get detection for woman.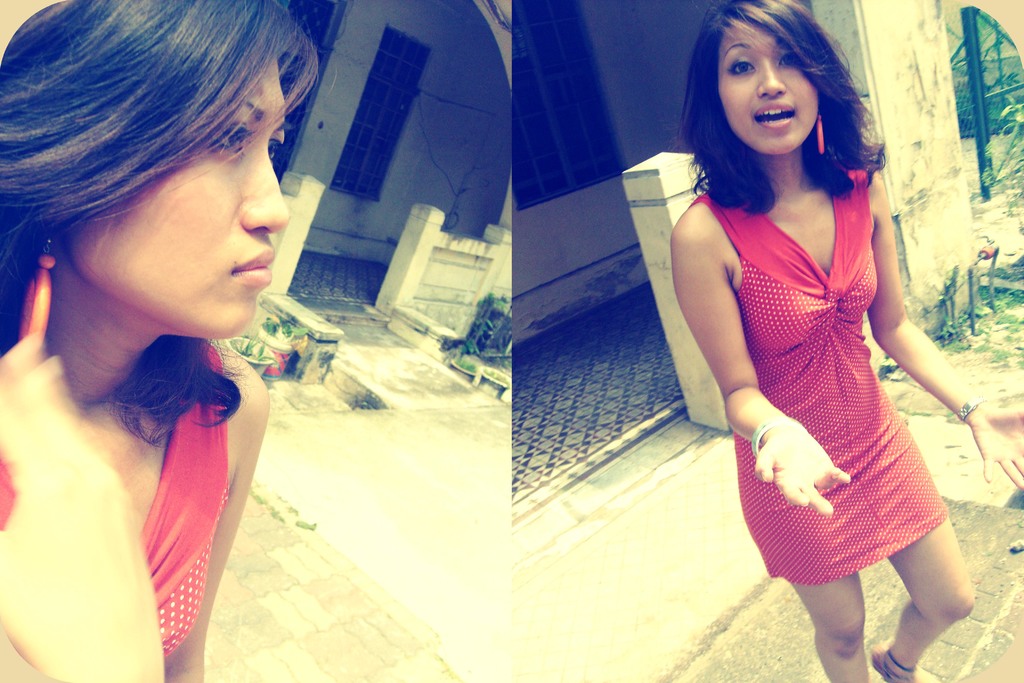
Detection: (left=10, top=0, right=371, bottom=682).
